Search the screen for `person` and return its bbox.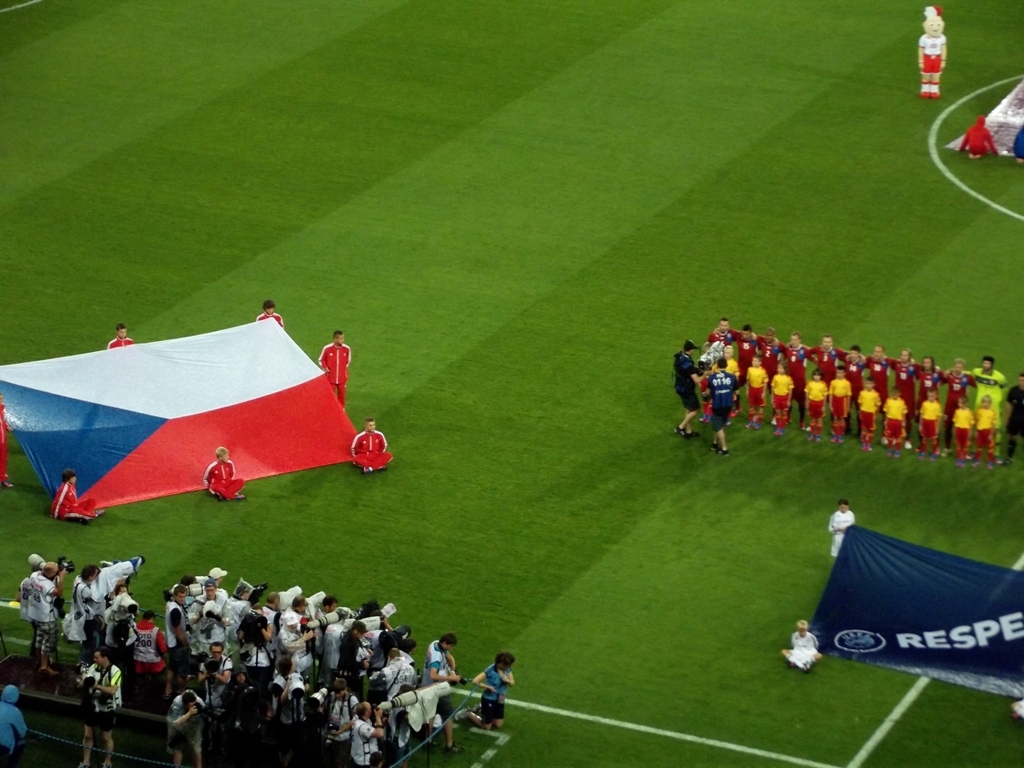
Found: {"left": 953, "top": 398, "right": 972, "bottom": 451}.
